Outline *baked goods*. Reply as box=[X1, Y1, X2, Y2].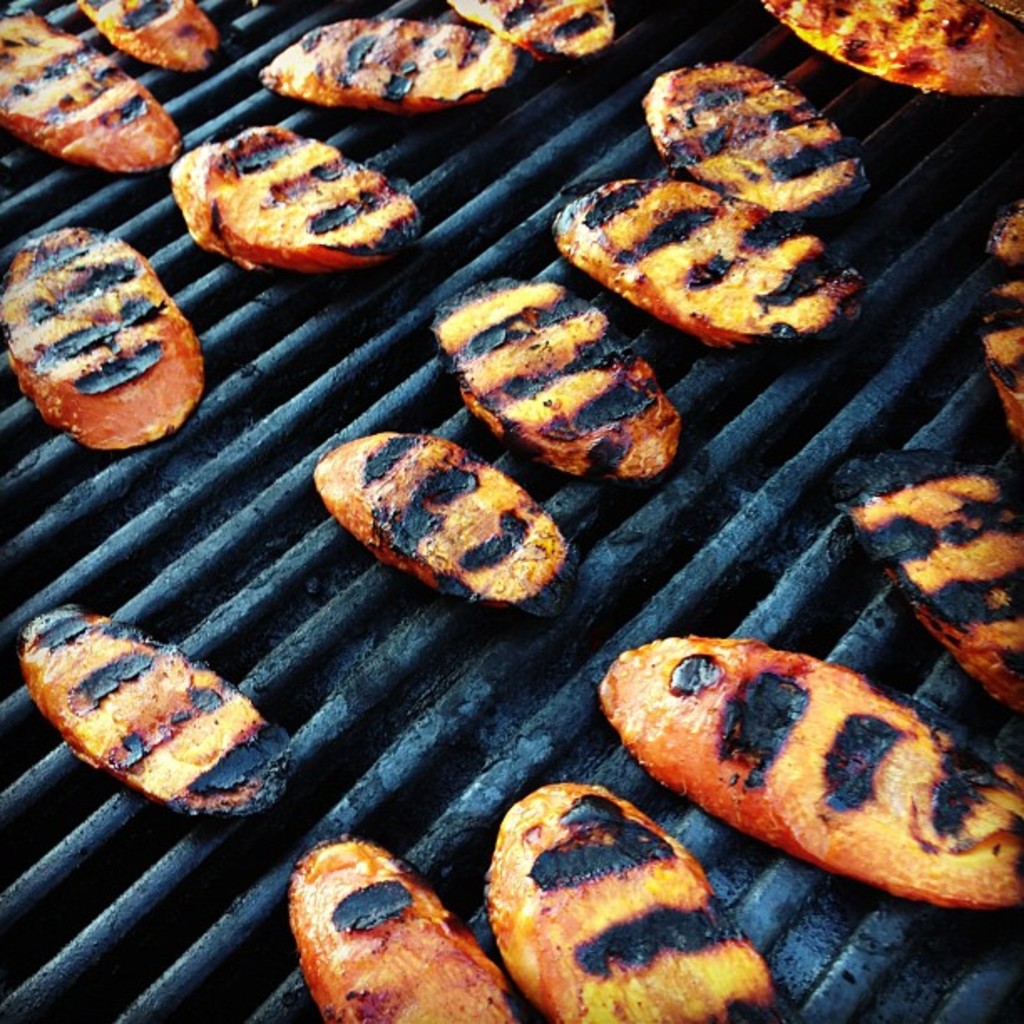
box=[485, 780, 776, 1022].
